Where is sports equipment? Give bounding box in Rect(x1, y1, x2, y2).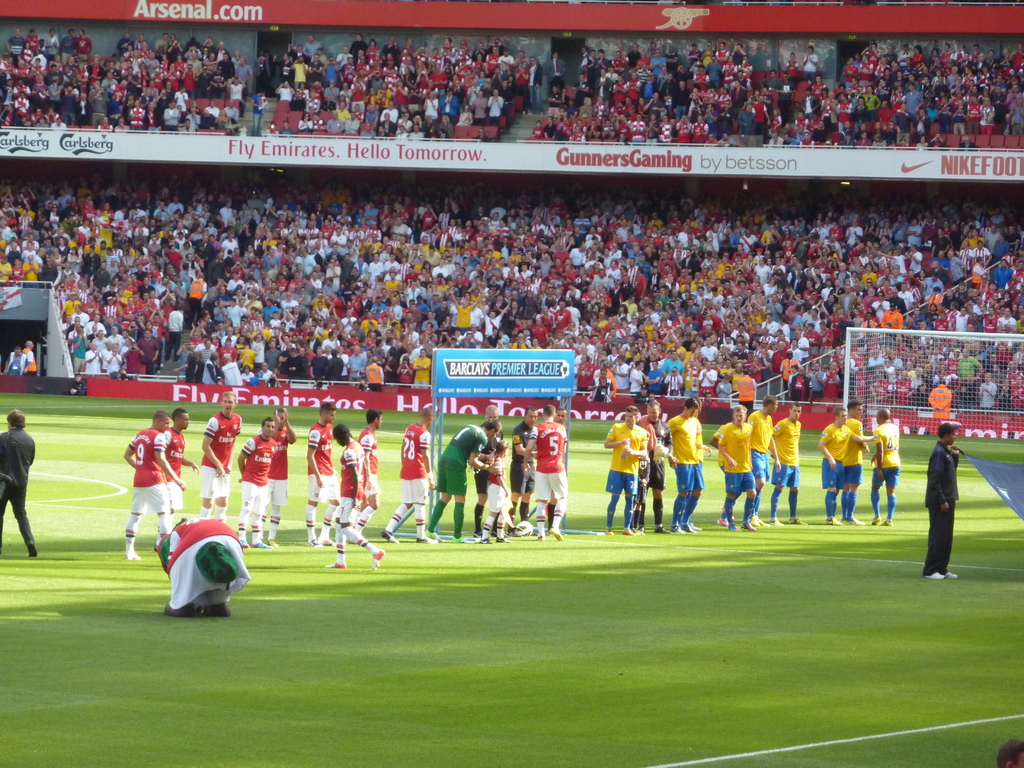
Rect(548, 528, 564, 541).
